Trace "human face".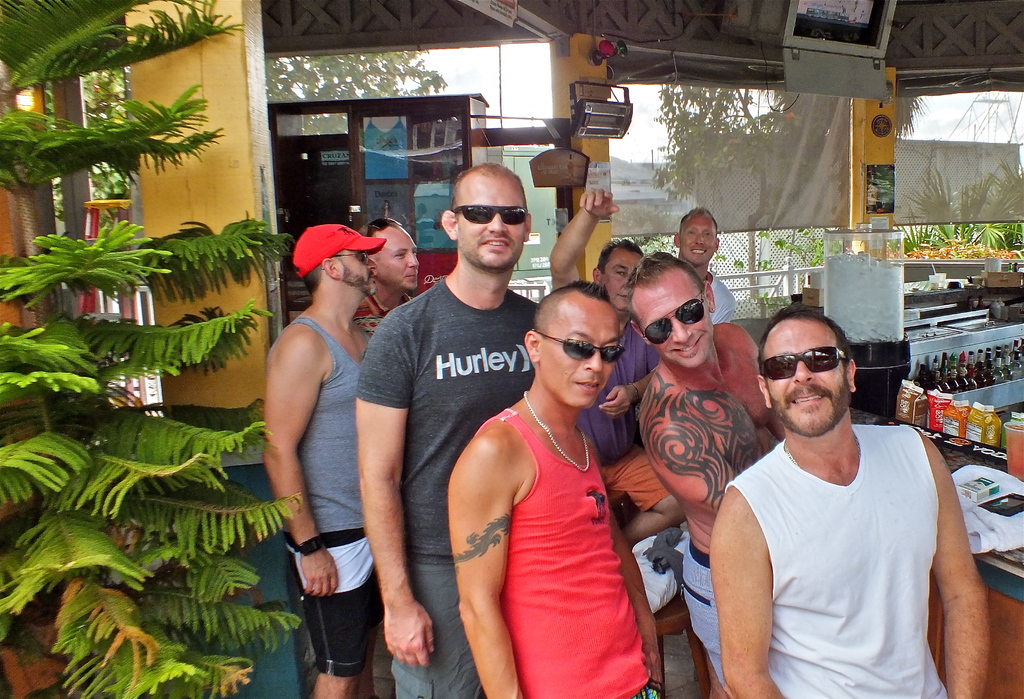
Traced to Rect(605, 256, 643, 312).
